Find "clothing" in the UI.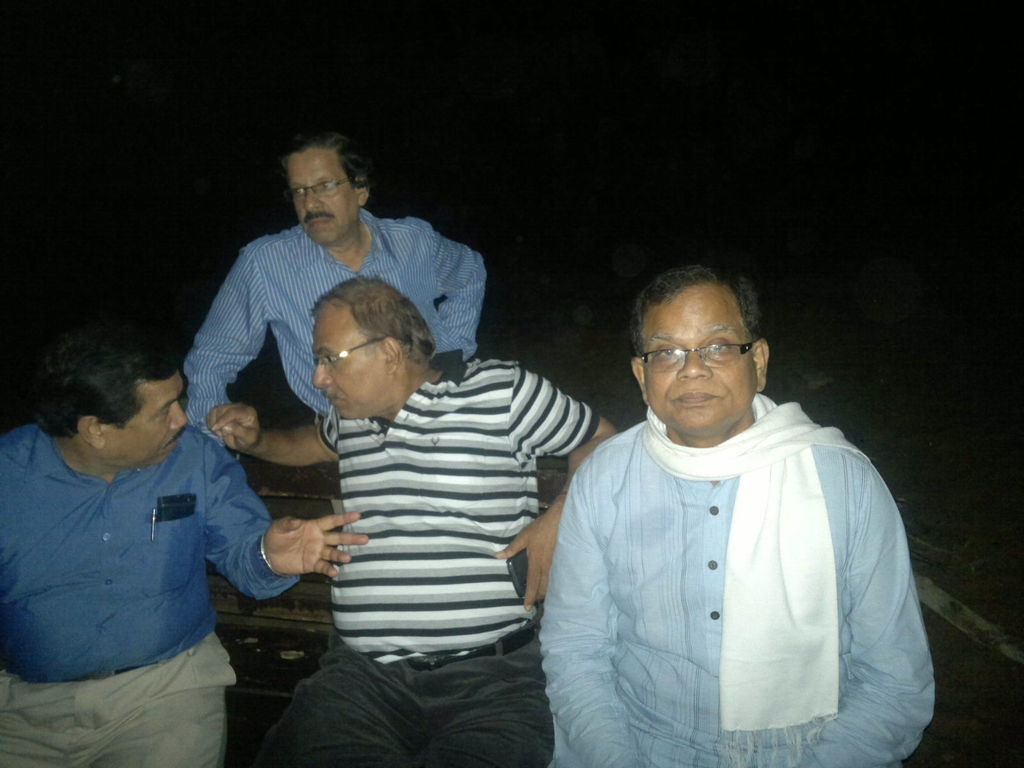
UI element at (x1=264, y1=346, x2=602, y2=767).
